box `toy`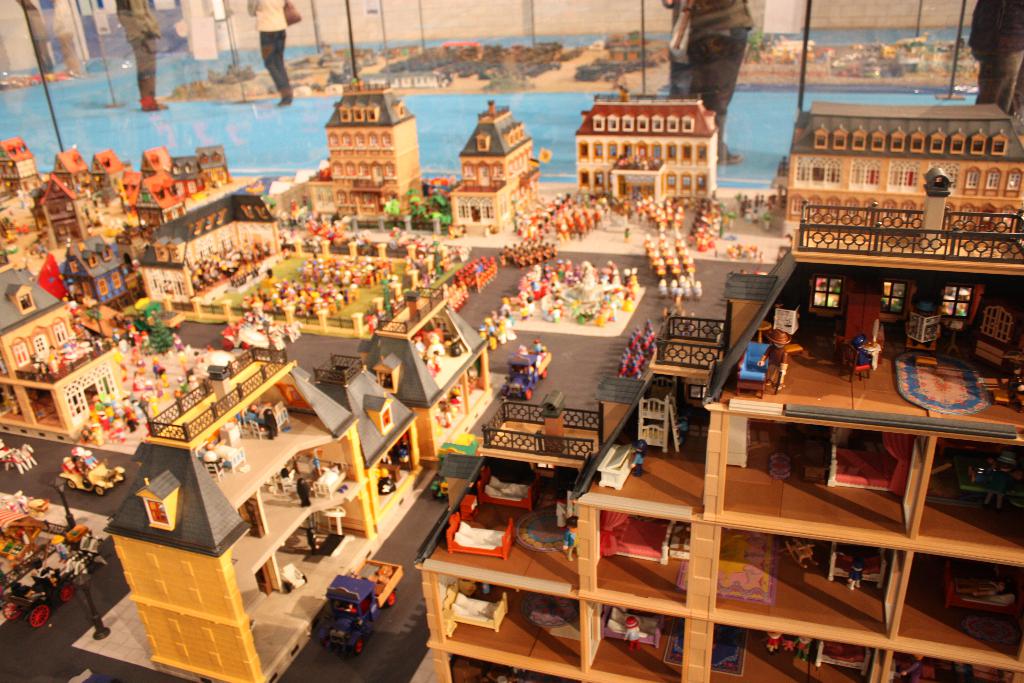
846, 554, 866, 595
